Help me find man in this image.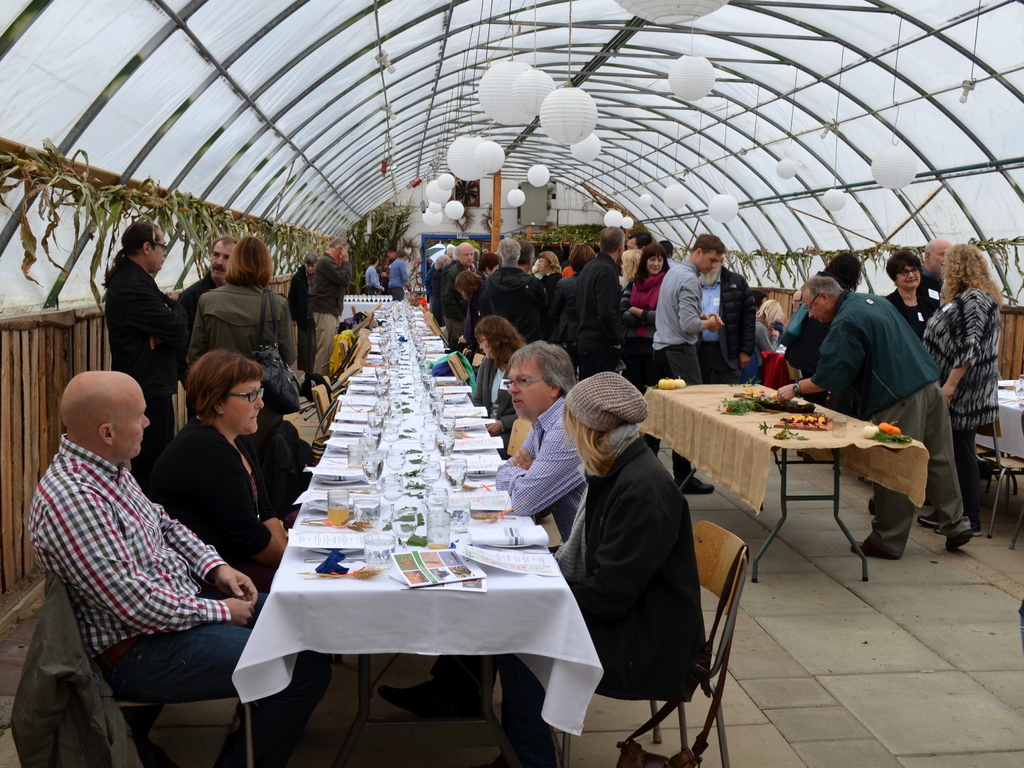
Found it: (84, 225, 184, 410).
